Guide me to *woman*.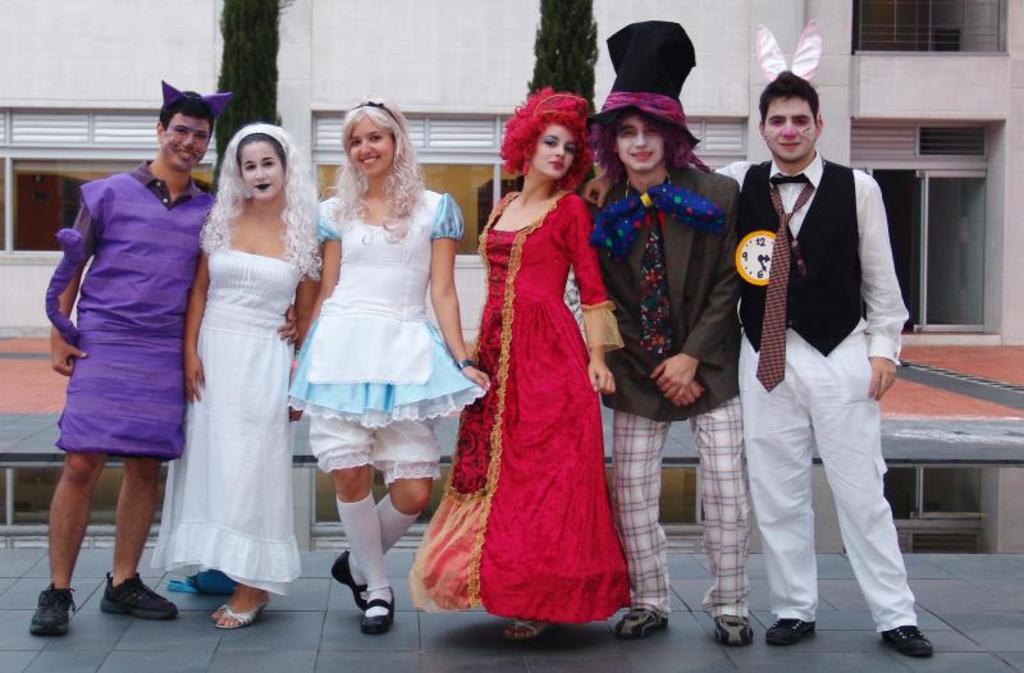
Guidance: select_region(155, 118, 307, 614).
